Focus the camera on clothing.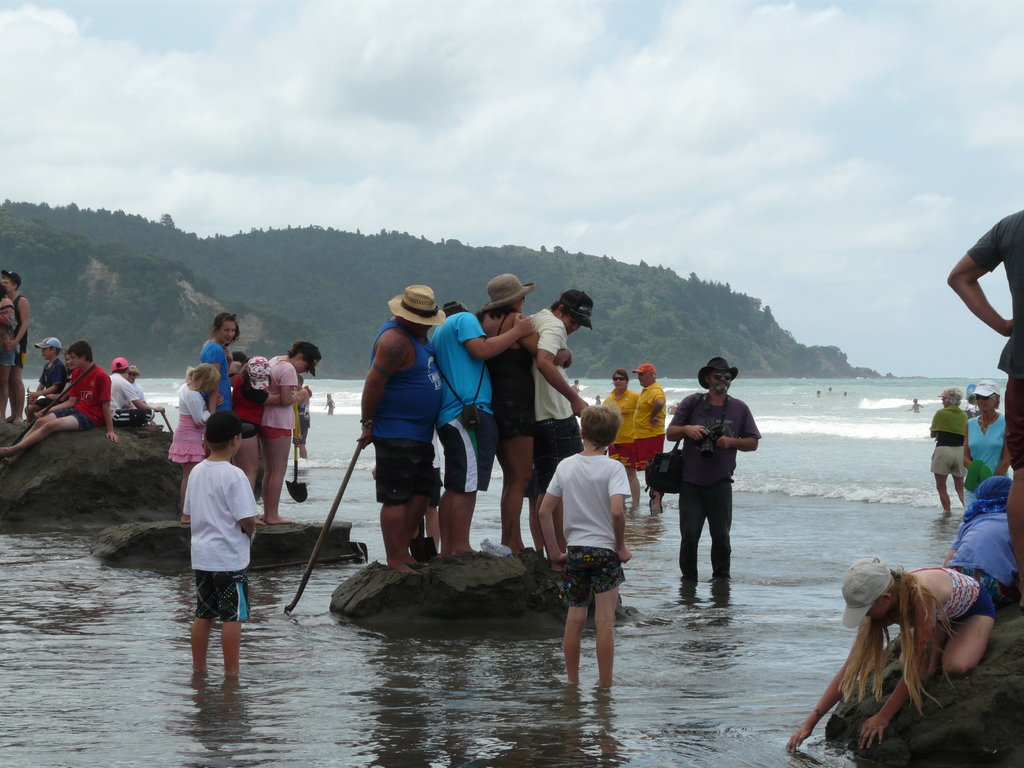
Focus region: (left=106, top=372, right=141, bottom=418).
